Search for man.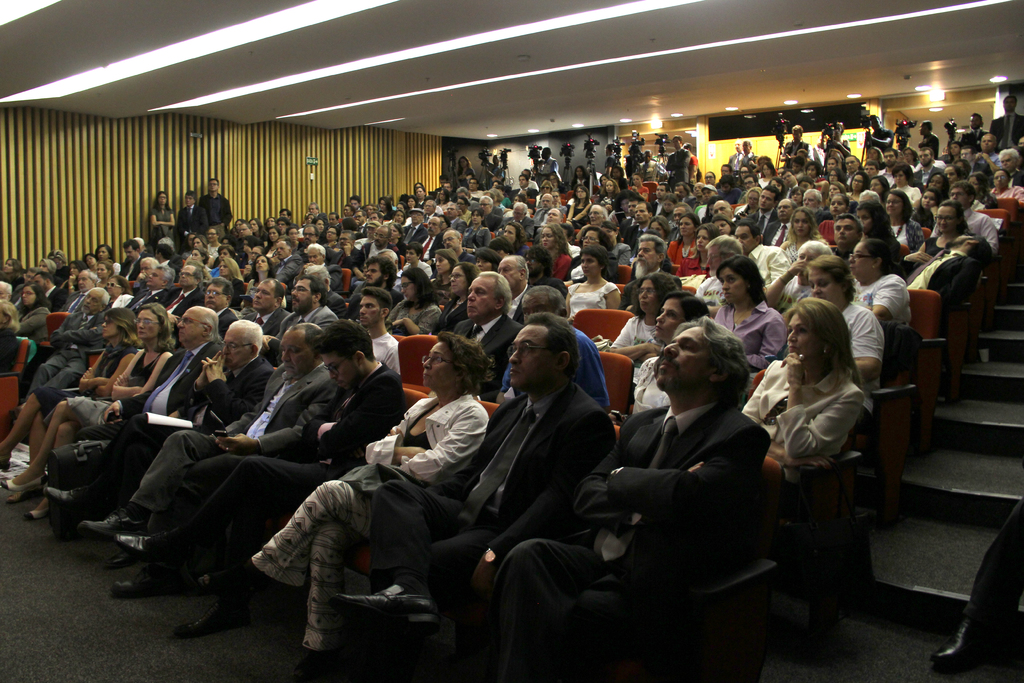
Found at 403/207/425/244.
